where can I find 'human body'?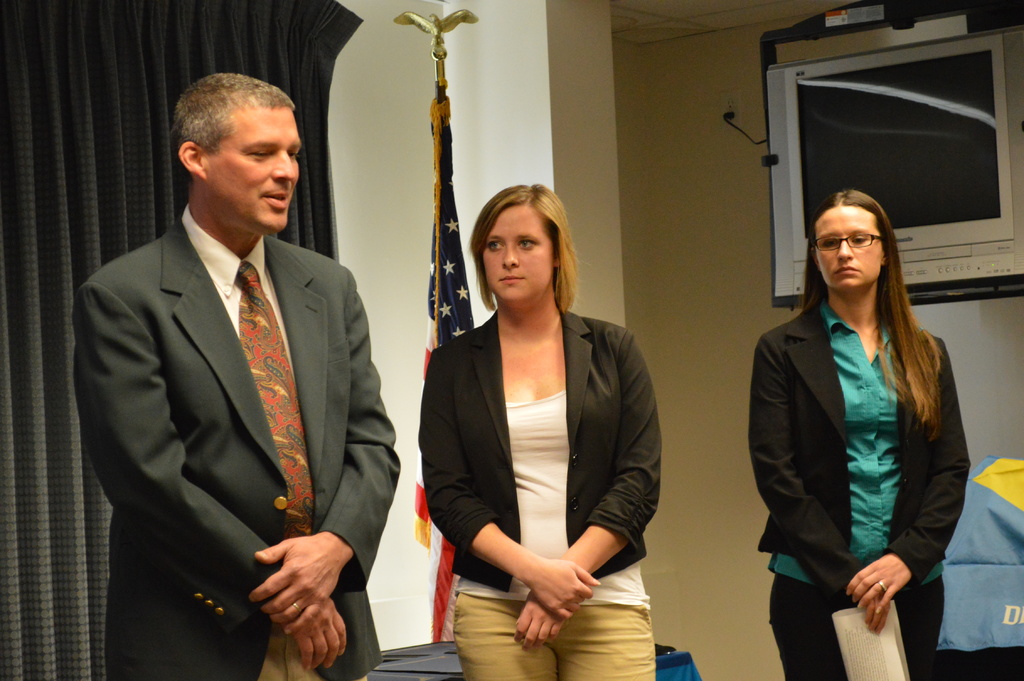
You can find it at [x1=73, y1=72, x2=397, y2=680].
